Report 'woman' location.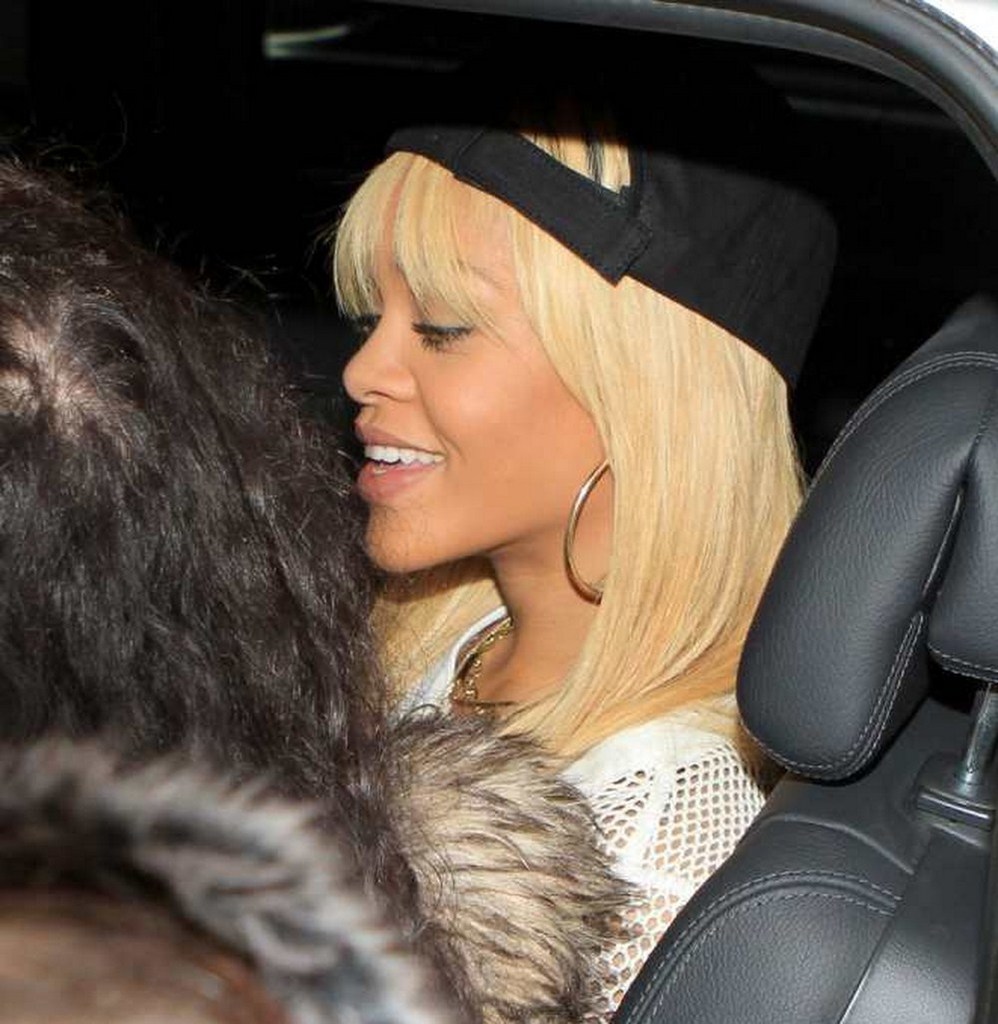
Report: (99,126,717,900).
